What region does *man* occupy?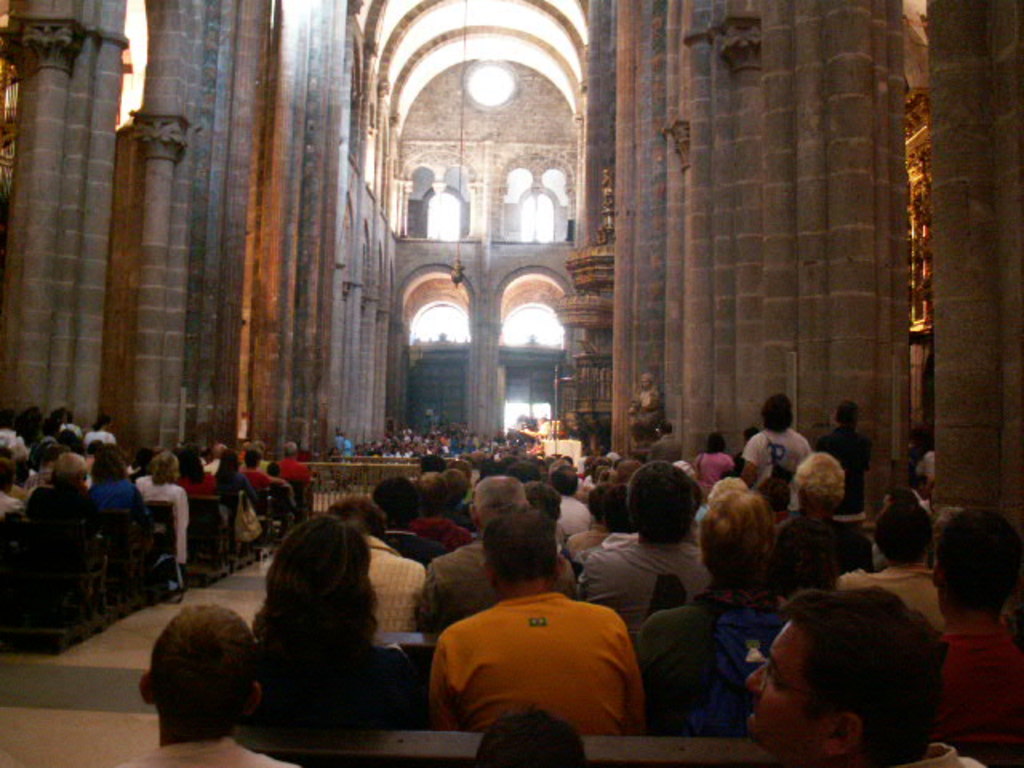
(left=642, top=477, right=803, bottom=730).
